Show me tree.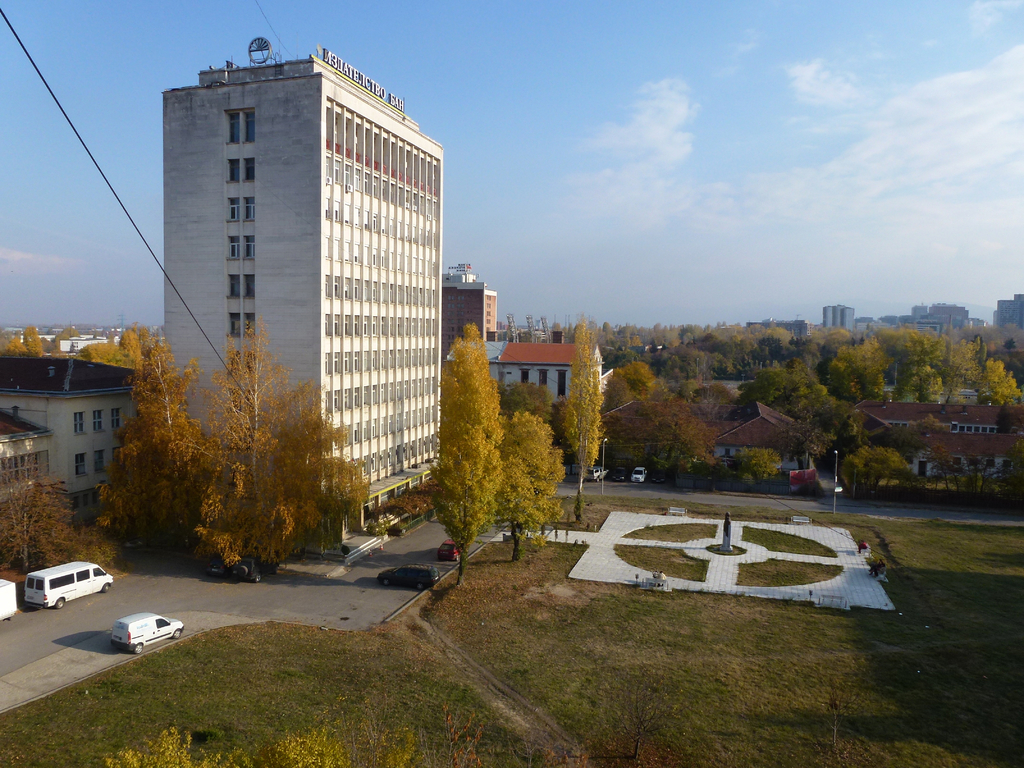
tree is here: rect(588, 640, 703, 767).
